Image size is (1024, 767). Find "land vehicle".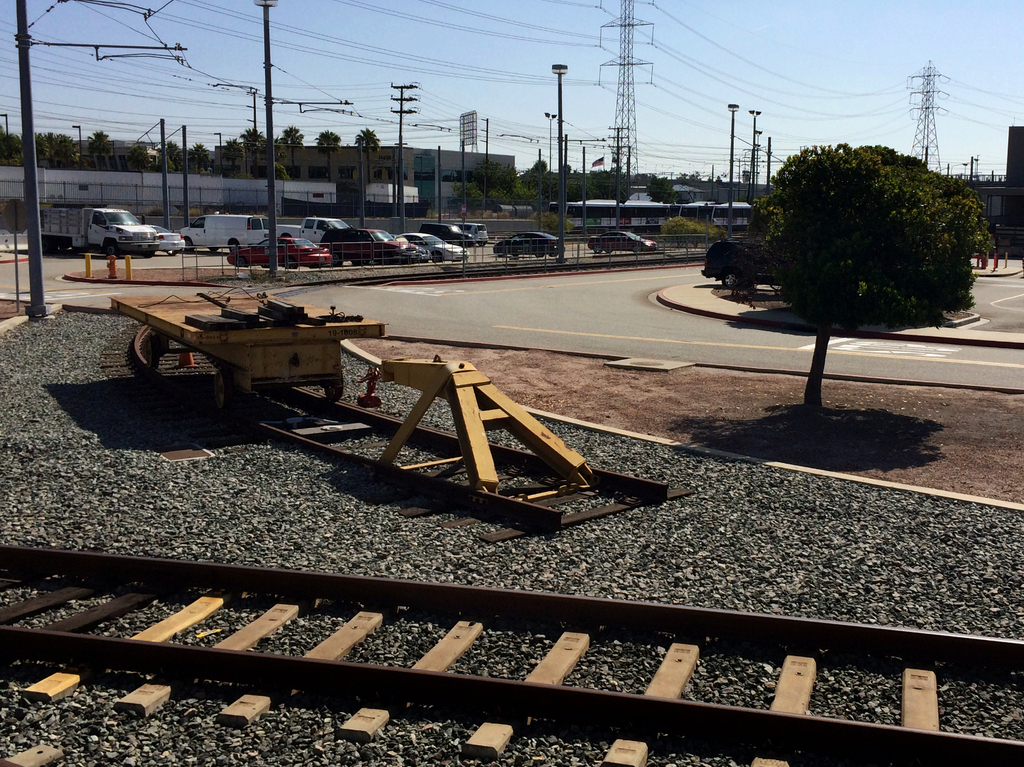
[594, 229, 656, 251].
